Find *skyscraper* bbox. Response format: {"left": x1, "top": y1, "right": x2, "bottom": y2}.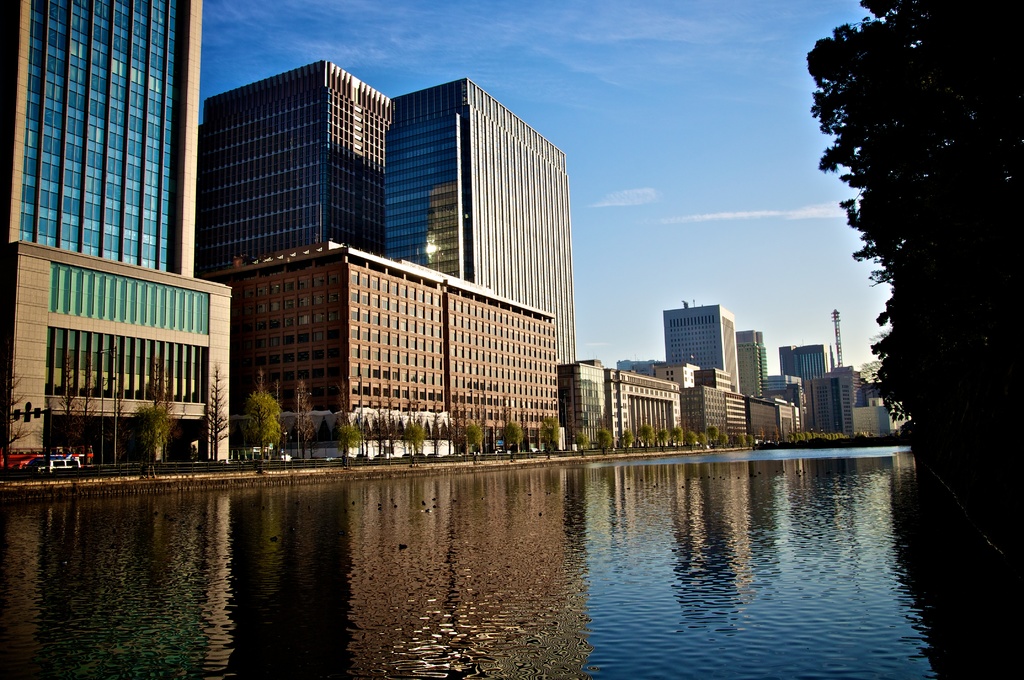
{"left": 780, "top": 342, "right": 829, "bottom": 385}.
